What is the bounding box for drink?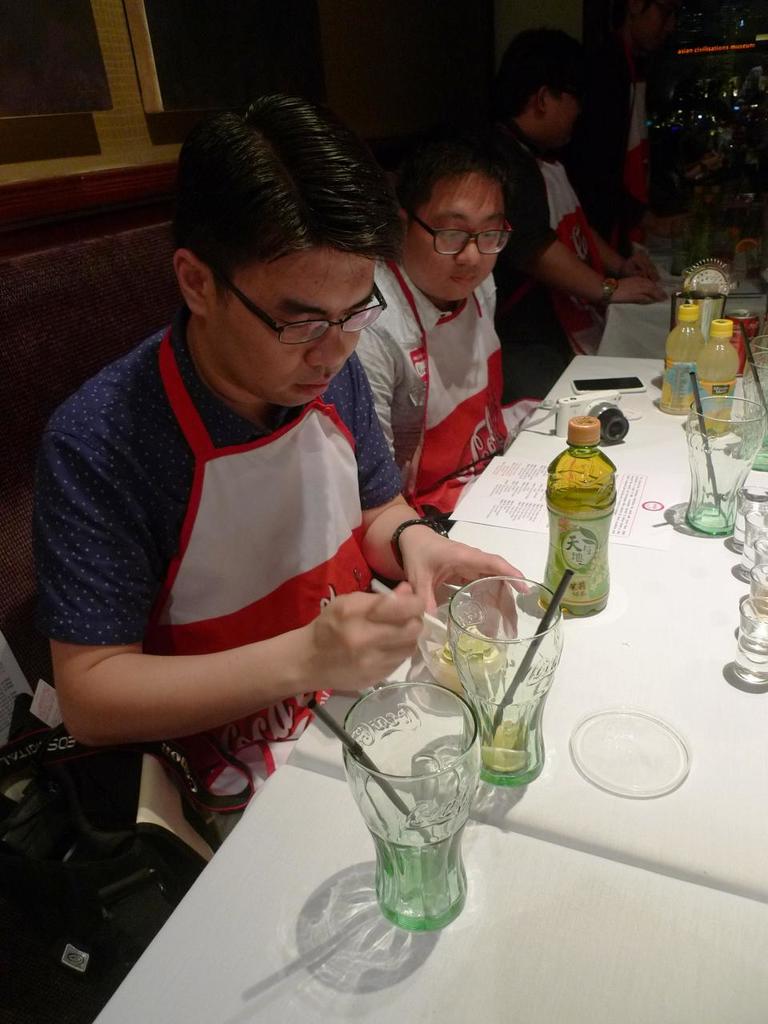
bbox=[697, 317, 739, 436].
